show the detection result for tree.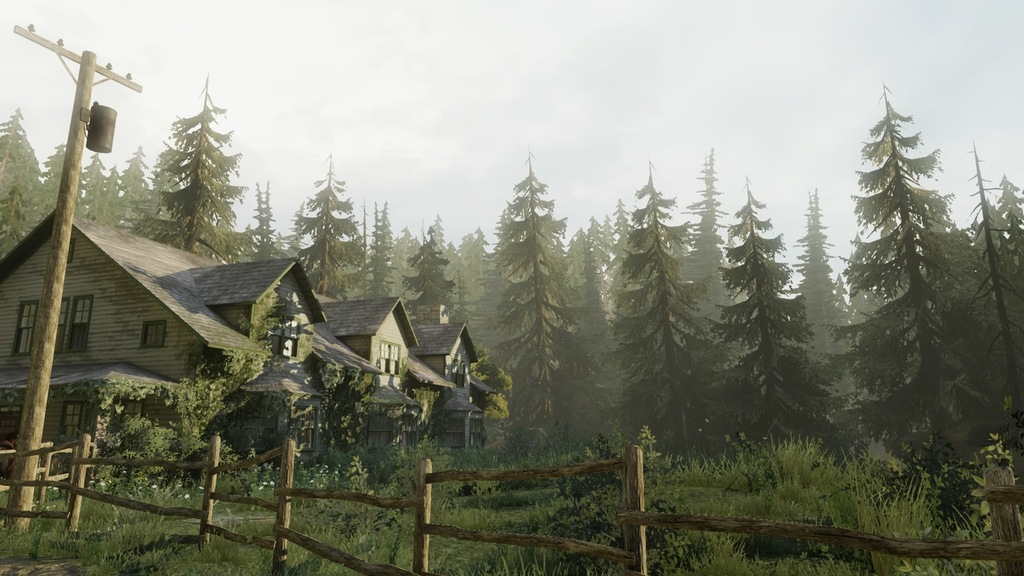
locate(290, 152, 372, 297).
